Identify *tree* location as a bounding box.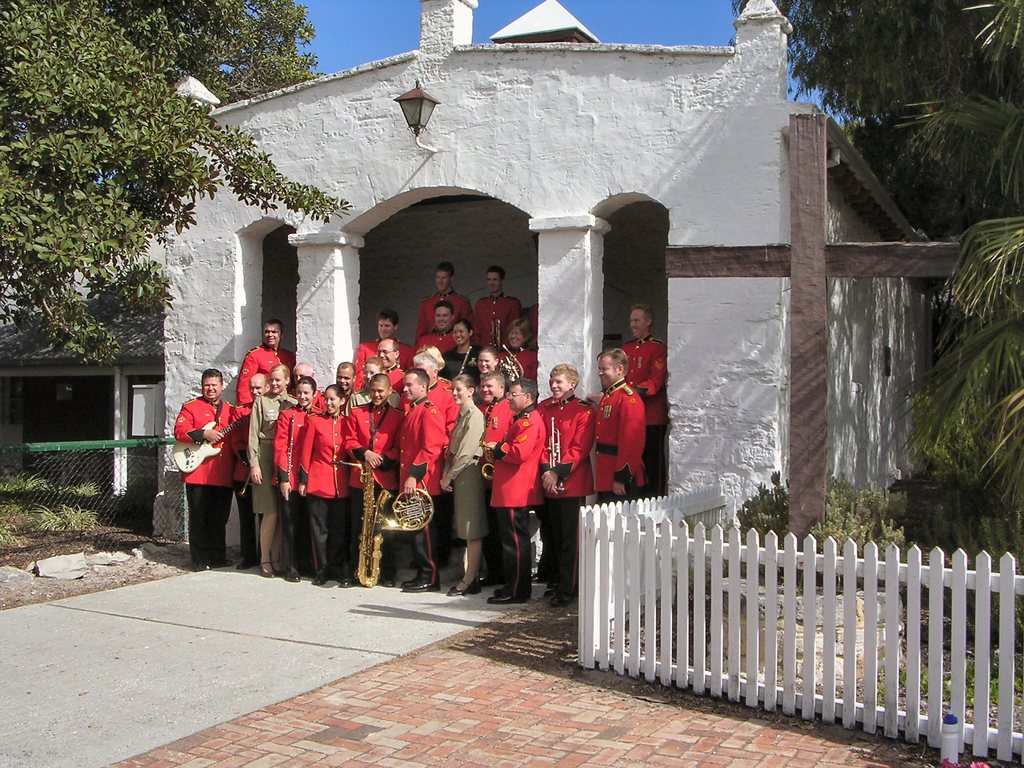
(x1=711, y1=0, x2=1021, y2=230).
